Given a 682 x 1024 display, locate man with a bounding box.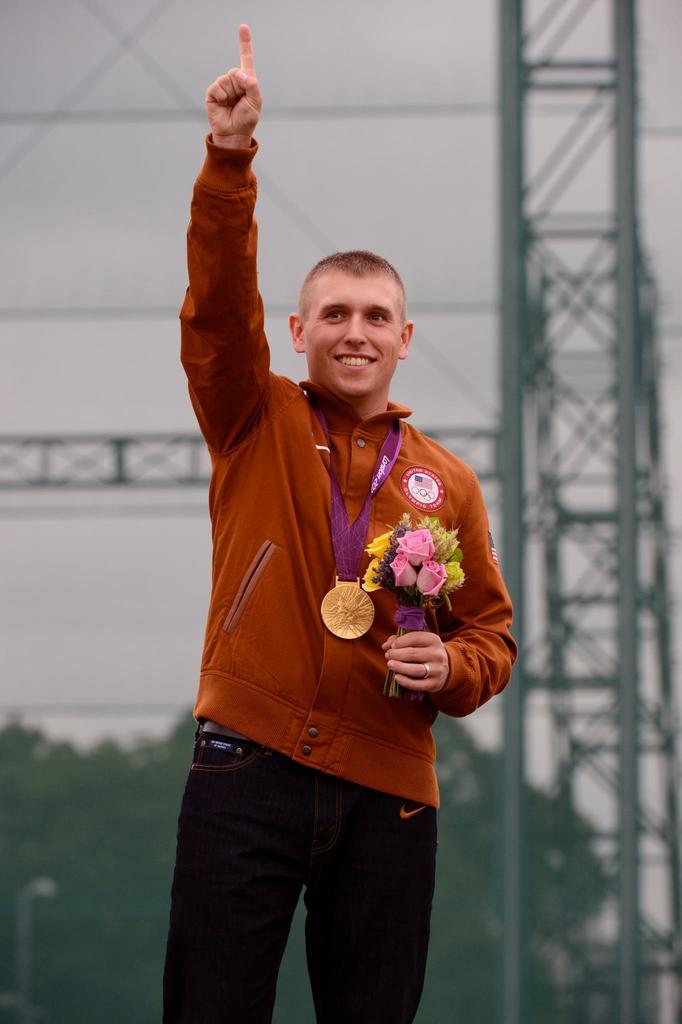
Located: (162, 149, 520, 977).
